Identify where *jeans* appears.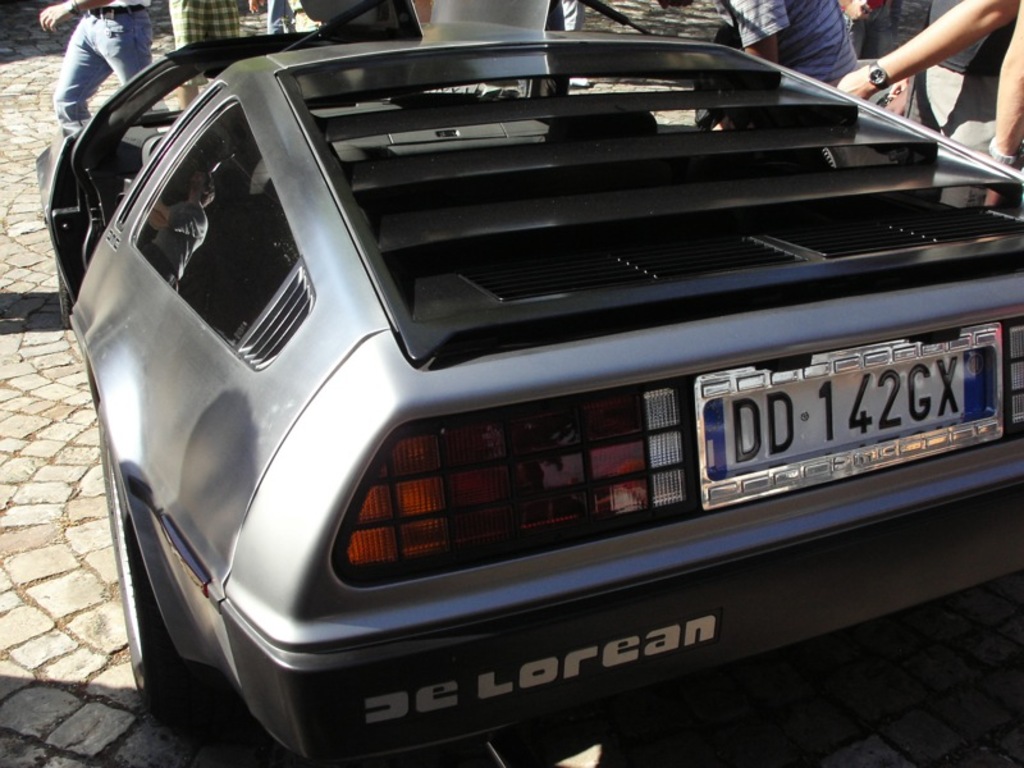
Appears at Rect(266, 19, 298, 44).
